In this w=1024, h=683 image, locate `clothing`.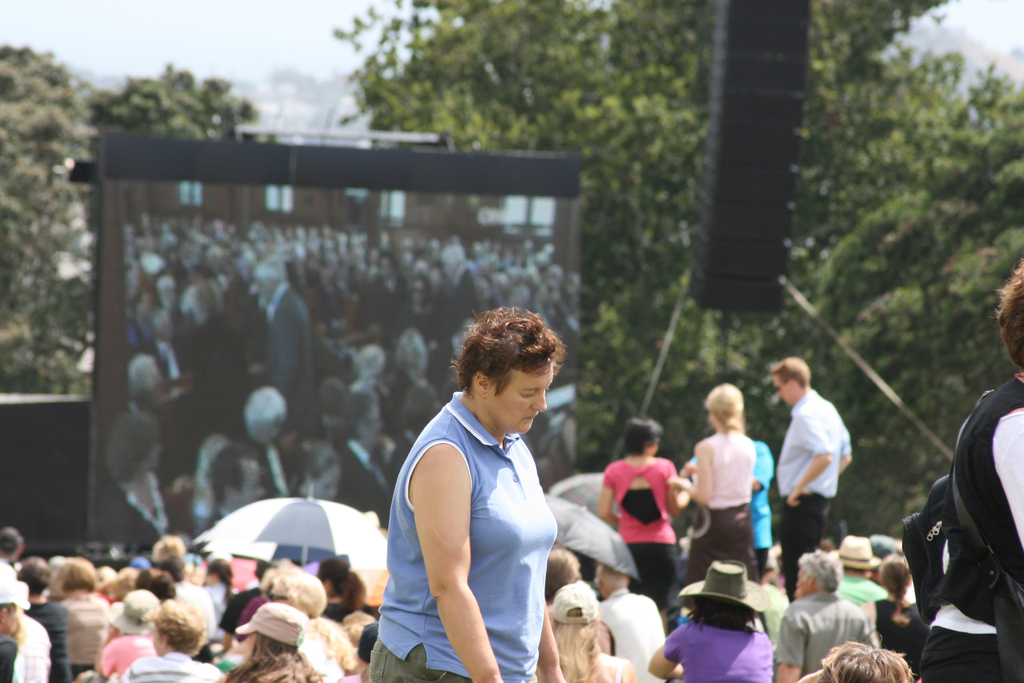
Bounding box: box(598, 587, 663, 682).
